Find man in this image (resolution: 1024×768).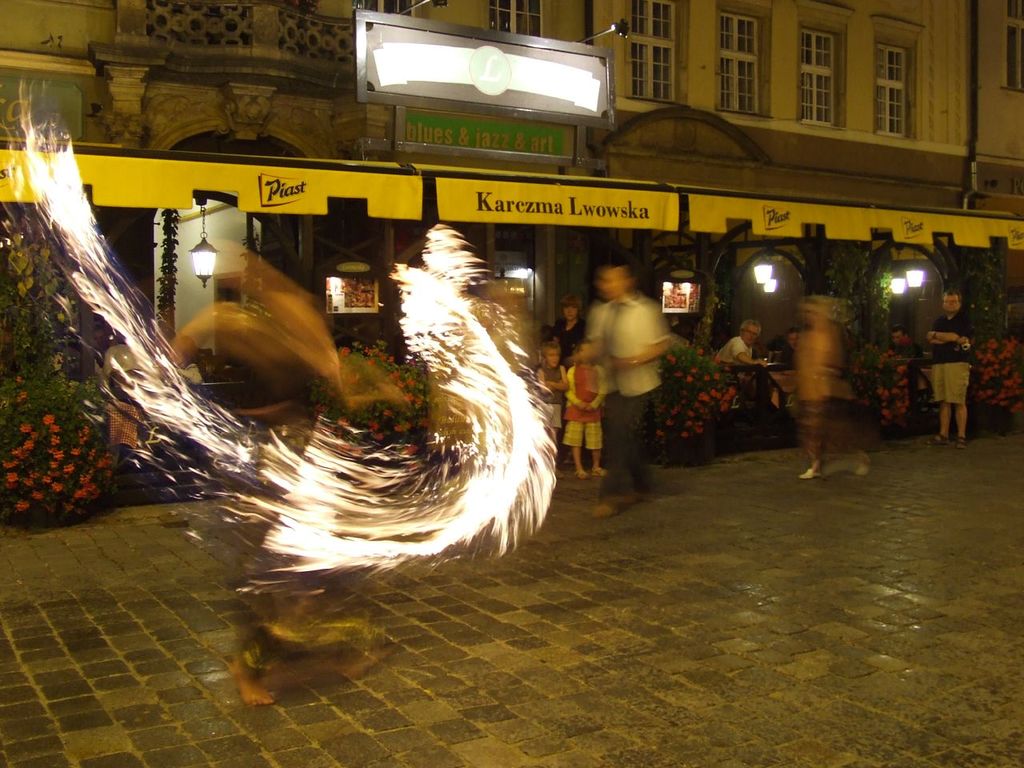
(left=574, top=266, right=672, bottom=515).
